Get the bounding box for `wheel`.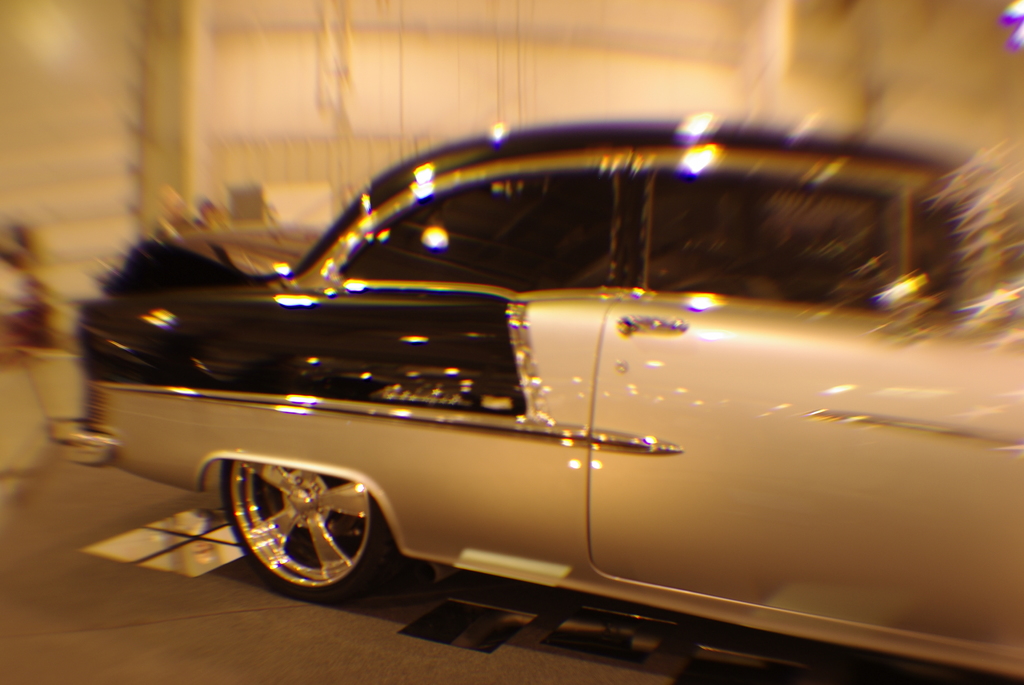
211 457 394 619.
